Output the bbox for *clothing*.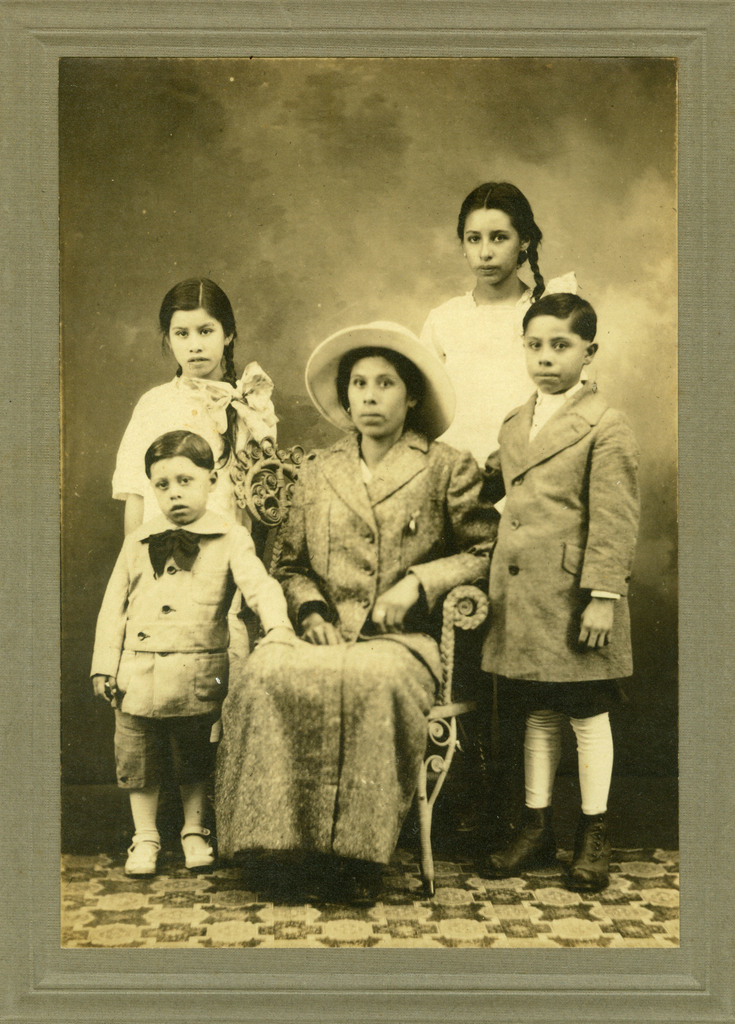
locate(482, 380, 638, 828).
